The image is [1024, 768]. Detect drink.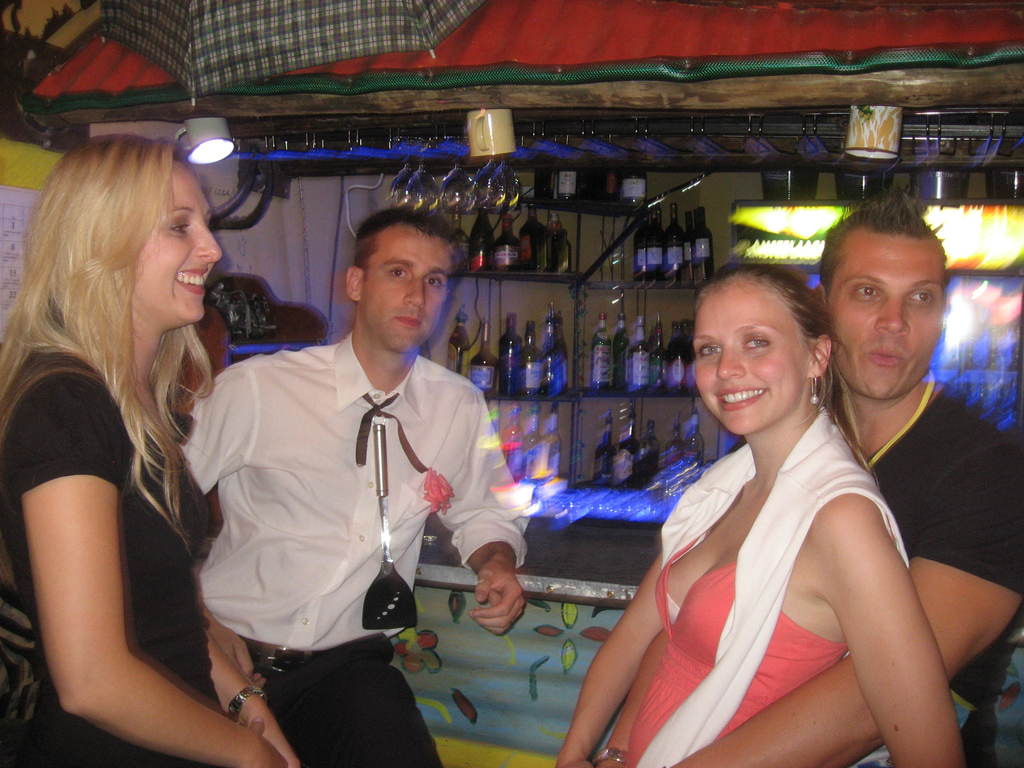
Detection: x1=586 y1=305 x2=696 y2=392.
